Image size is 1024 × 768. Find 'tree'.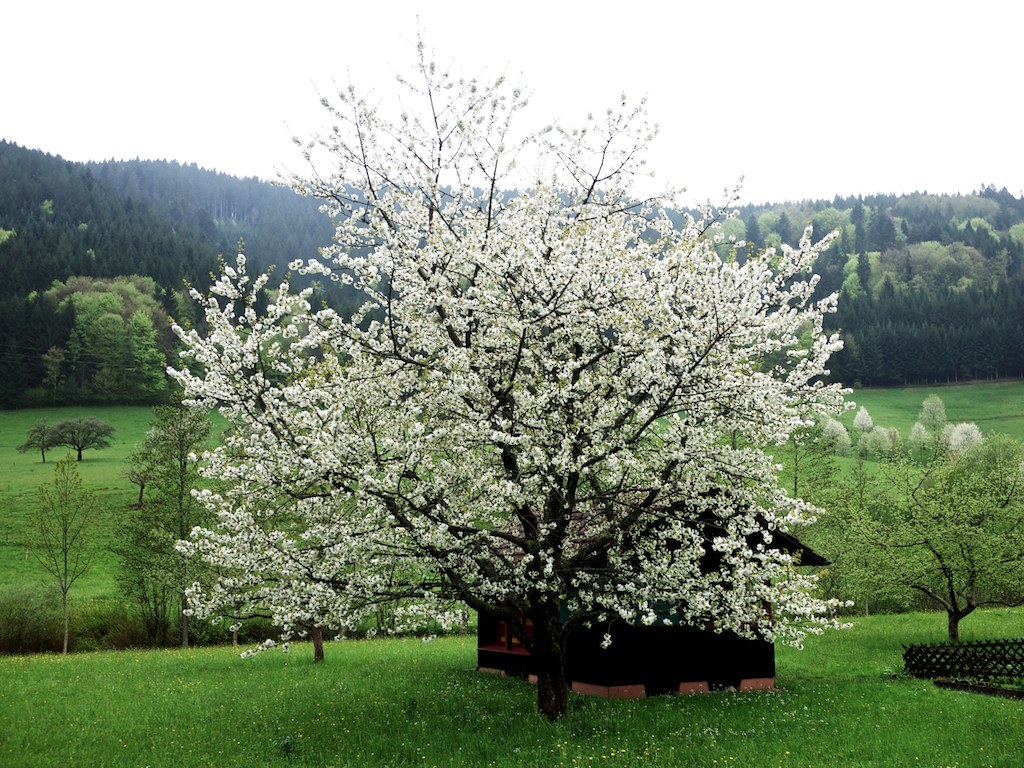
13:416:67:466.
